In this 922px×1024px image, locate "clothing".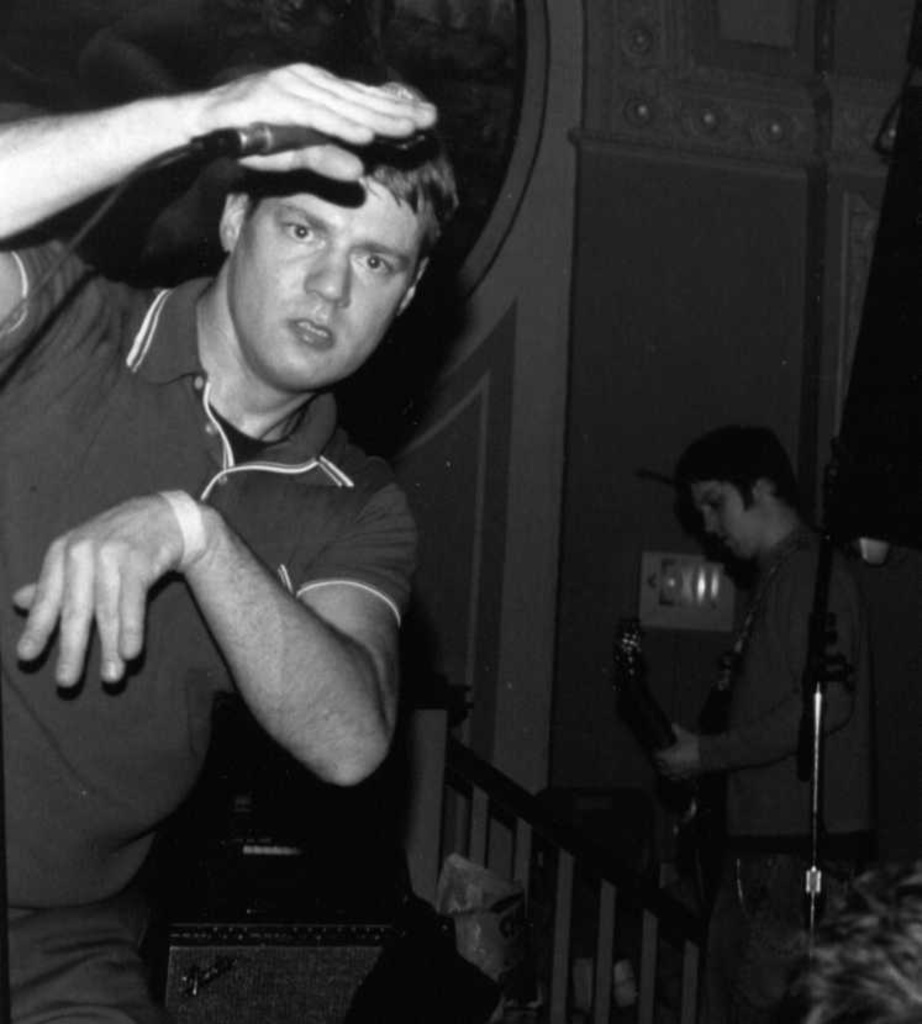
Bounding box: {"x1": 53, "y1": 210, "x2": 486, "y2": 832}.
